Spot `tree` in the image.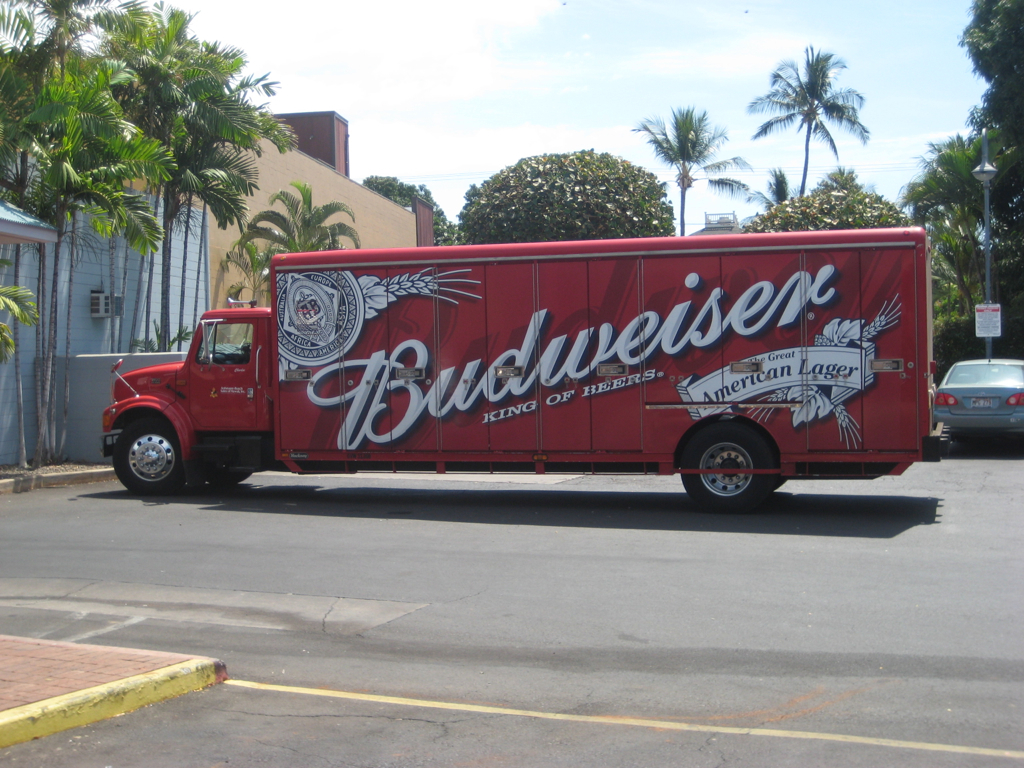
`tree` found at 226:178:366:313.
